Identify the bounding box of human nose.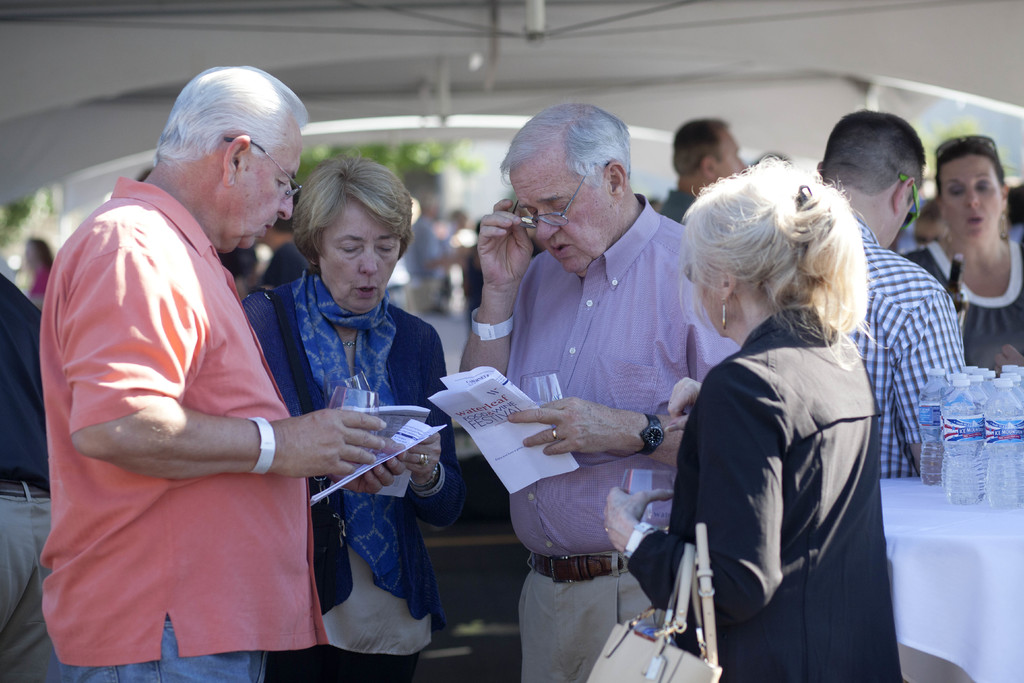
275,181,294,220.
